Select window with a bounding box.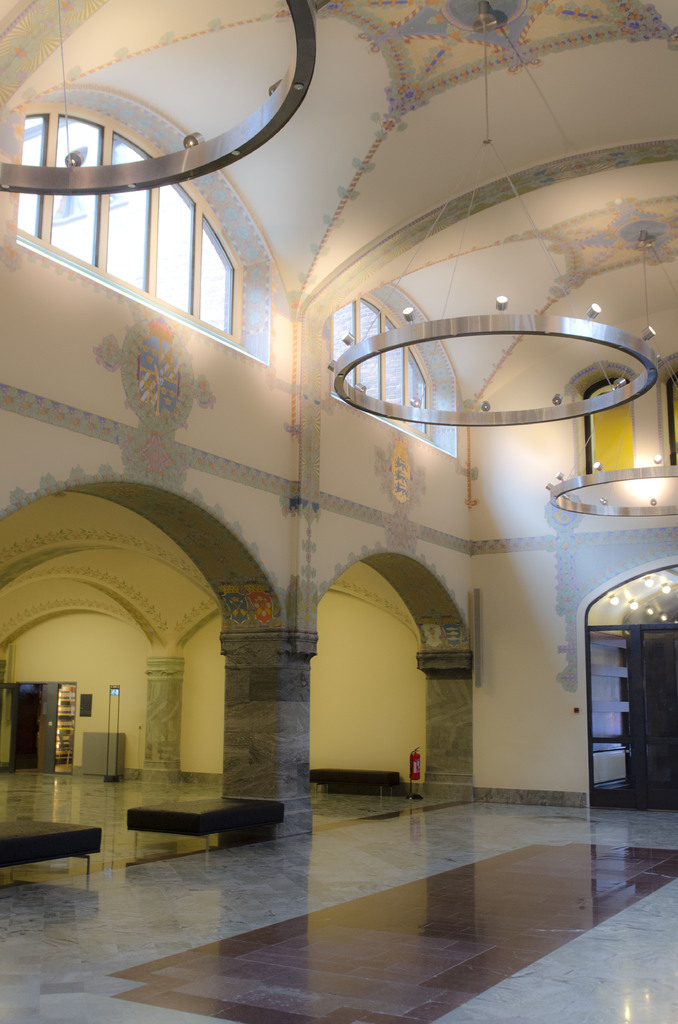
x1=561, y1=359, x2=640, y2=476.
